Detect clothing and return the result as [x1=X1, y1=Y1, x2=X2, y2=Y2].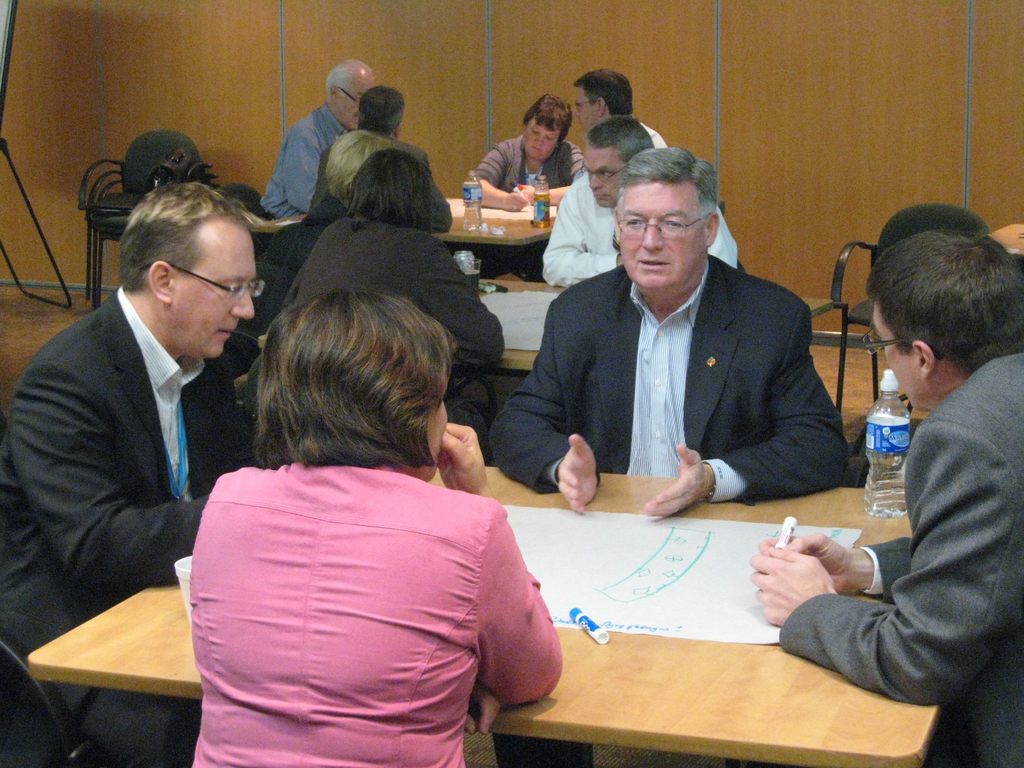
[x1=310, y1=118, x2=428, y2=207].
